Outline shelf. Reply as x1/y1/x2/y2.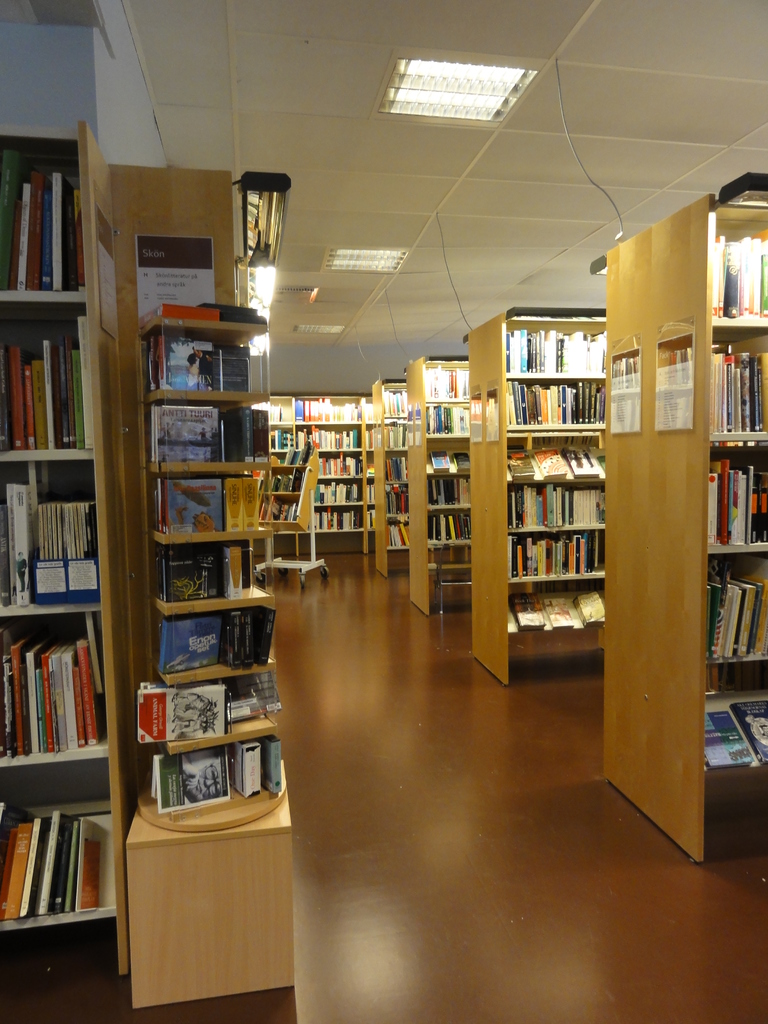
0/451/111/623.
